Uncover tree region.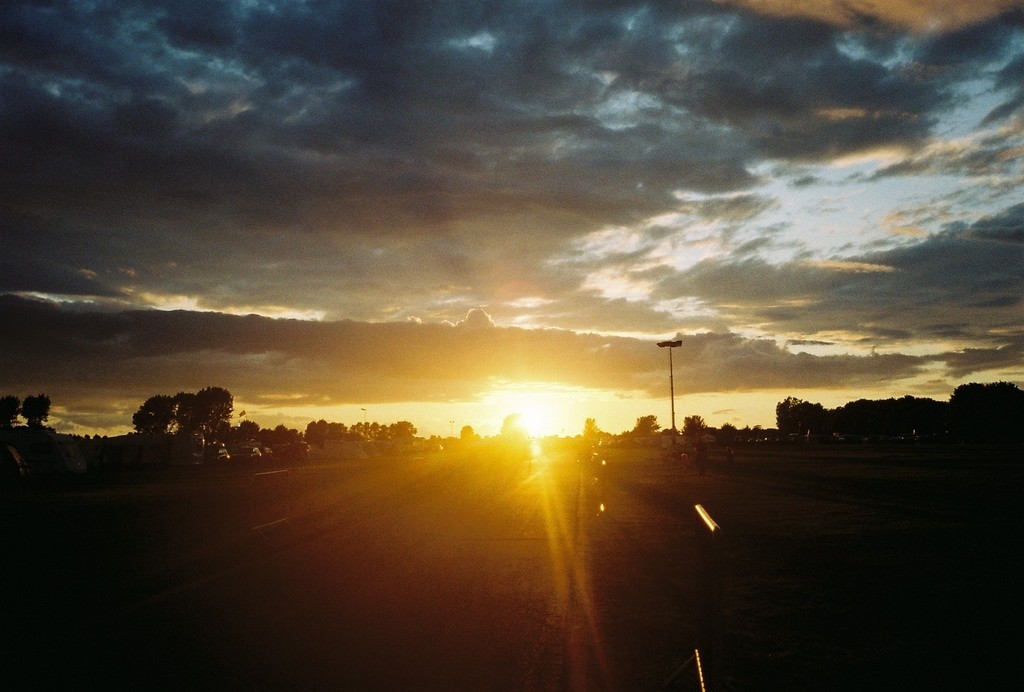
Uncovered: crop(684, 411, 712, 454).
